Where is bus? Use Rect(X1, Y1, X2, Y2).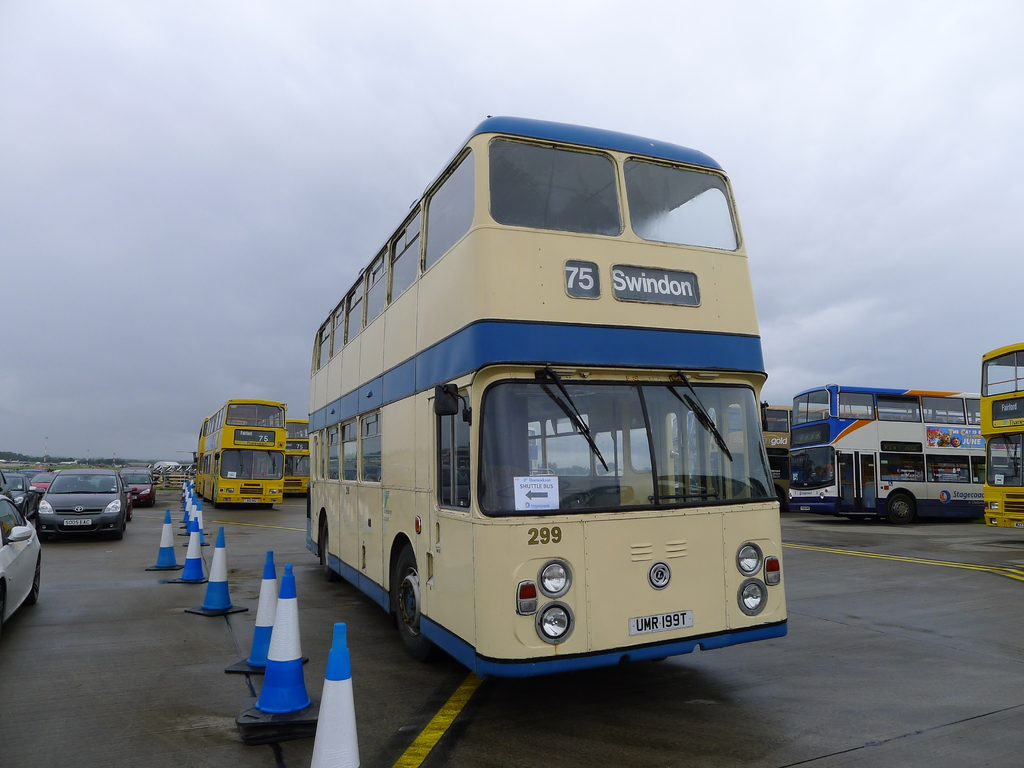
Rect(979, 337, 1023, 526).
